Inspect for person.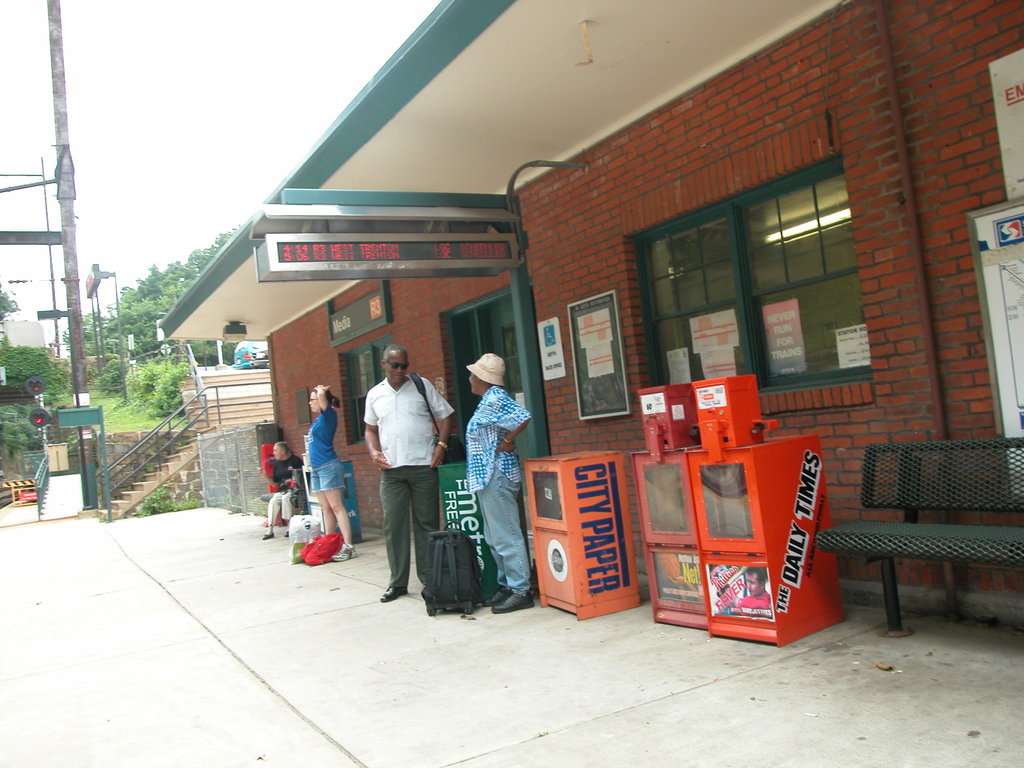
Inspection: [x1=362, y1=342, x2=456, y2=606].
